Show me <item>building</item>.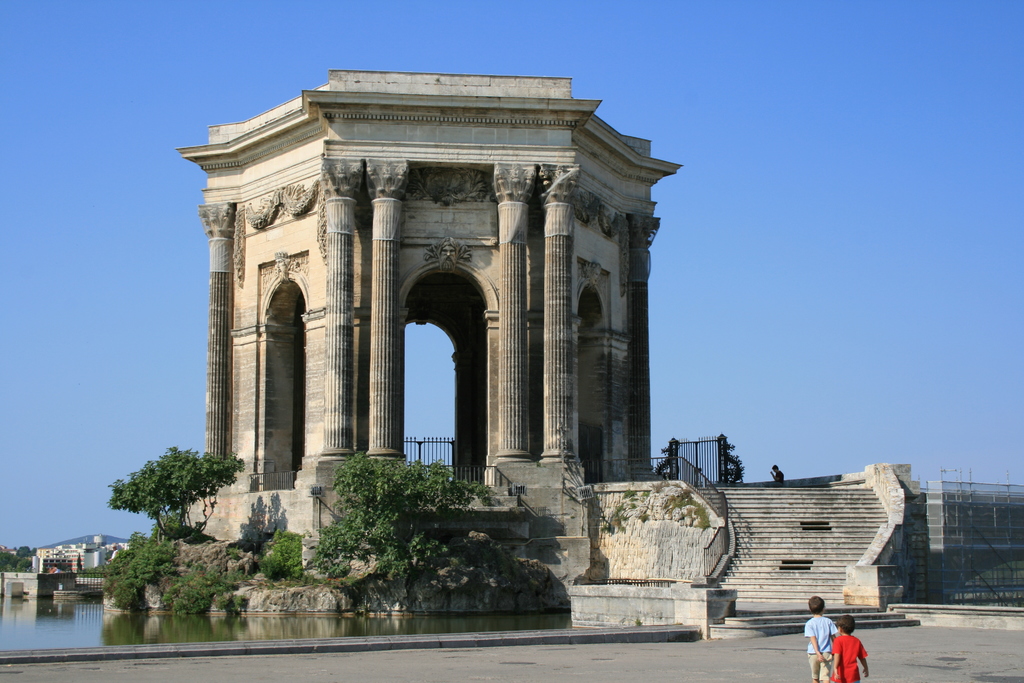
<item>building</item> is here: (x1=173, y1=67, x2=685, y2=545).
